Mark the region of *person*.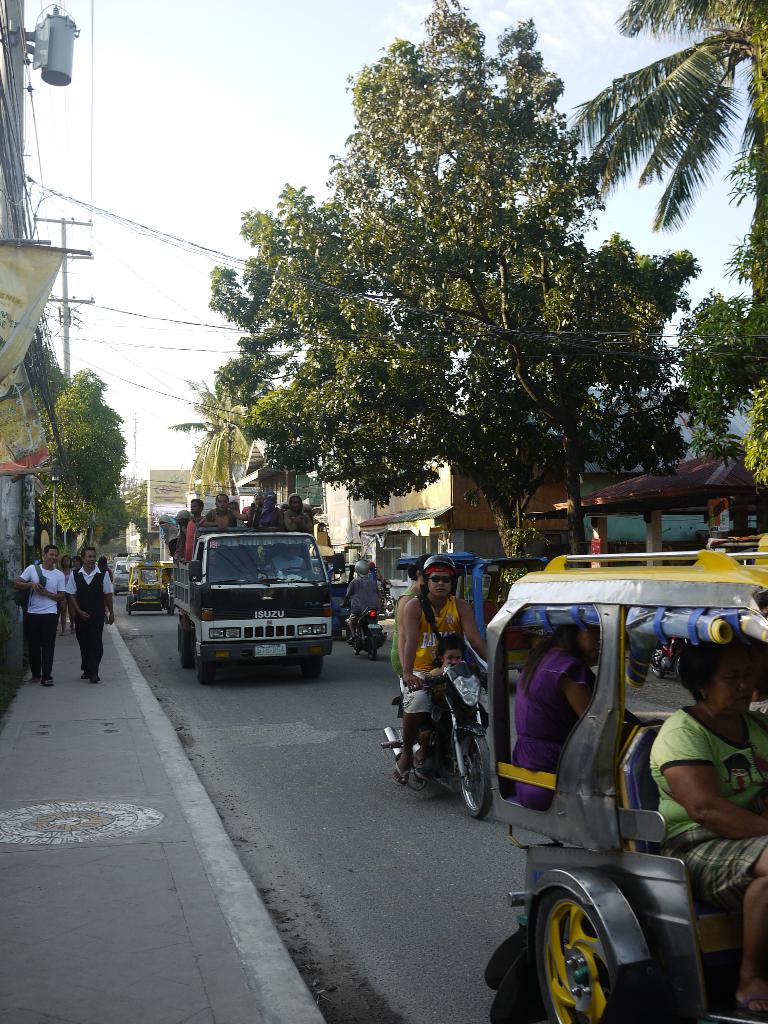
Region: box=[95, 554, 113, 623].
